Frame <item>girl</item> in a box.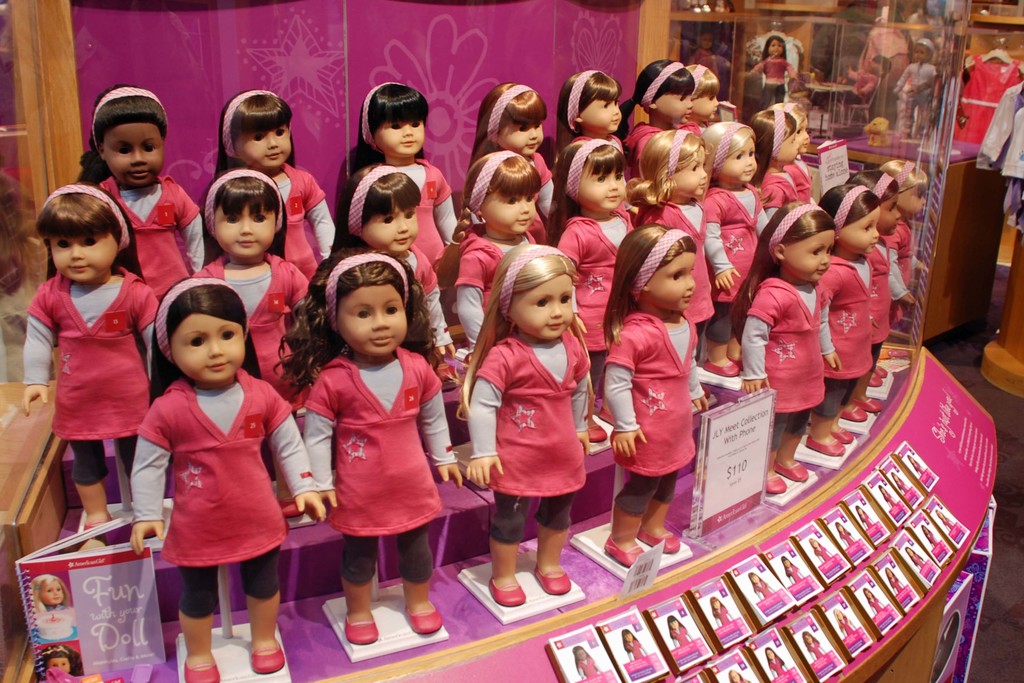
left=30, top=572, right=77, bottom=625.
